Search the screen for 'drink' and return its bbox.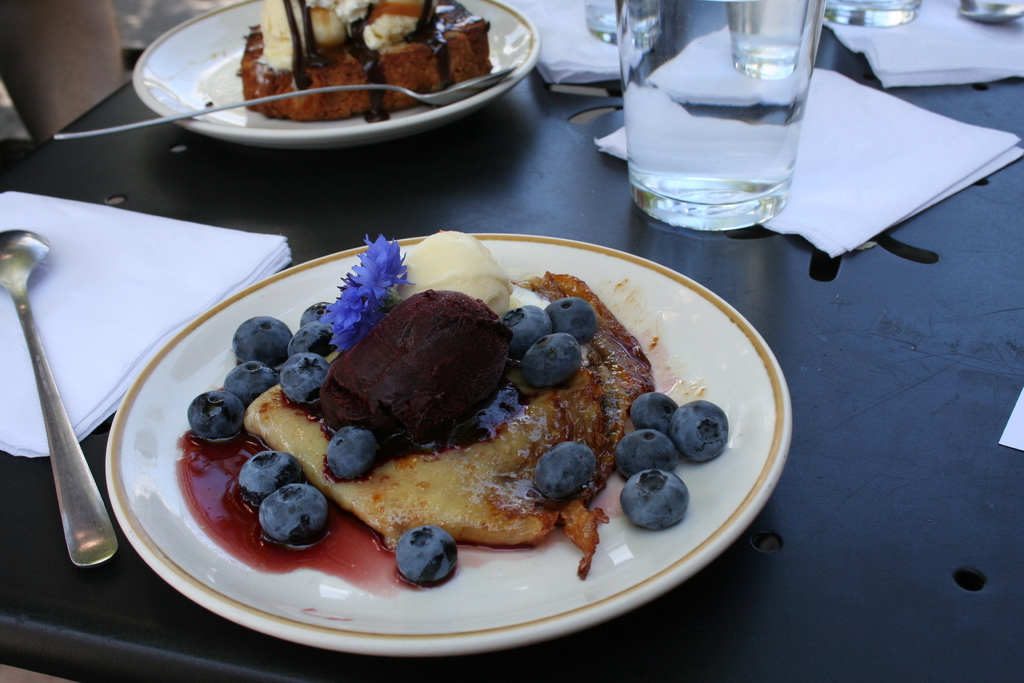
Found: (620,0,829,225).
